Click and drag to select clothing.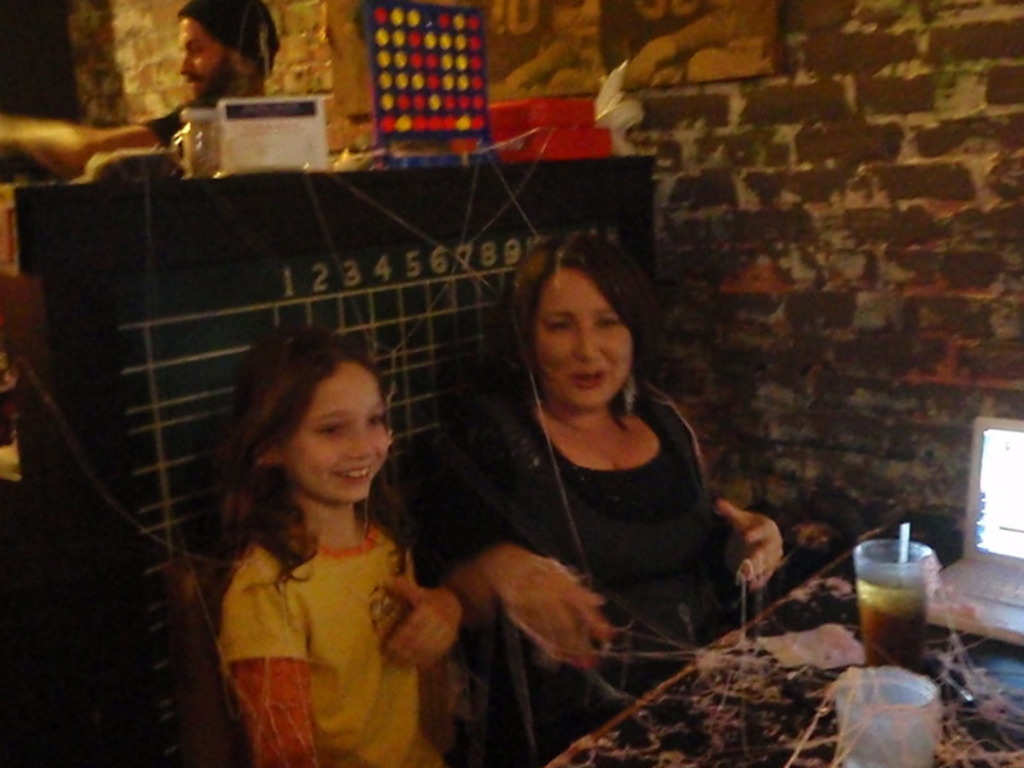
Selection: (191,462,452,742).
